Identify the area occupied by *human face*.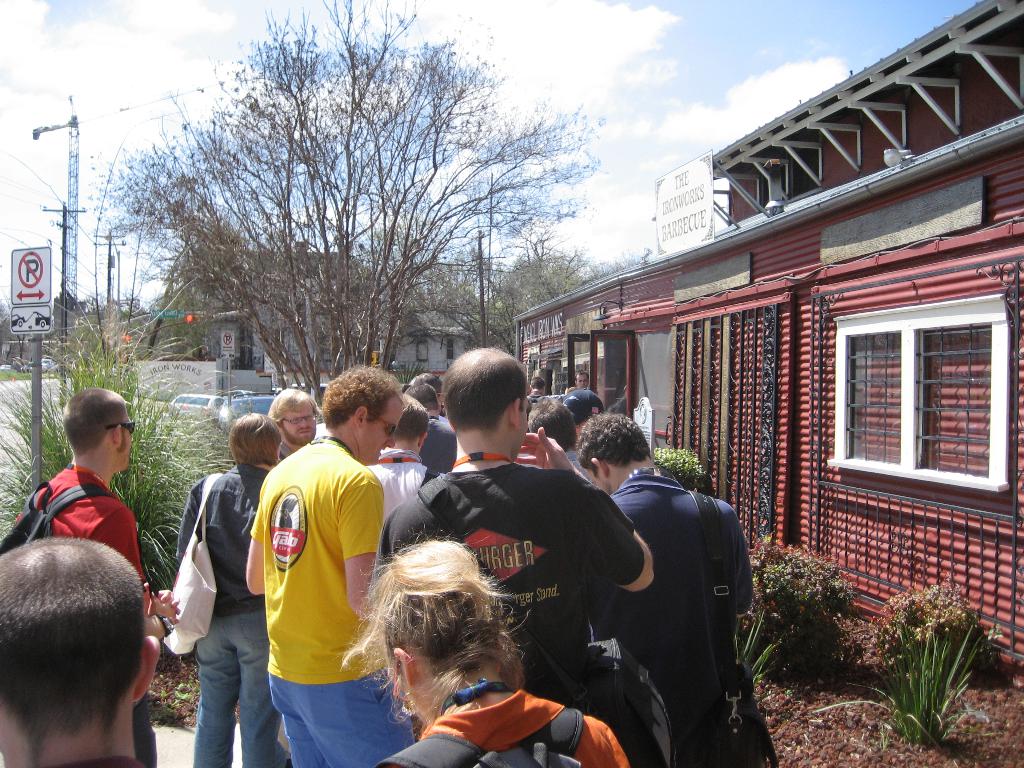
Area: x1=286, y1=404, x2=315, y2=440.
